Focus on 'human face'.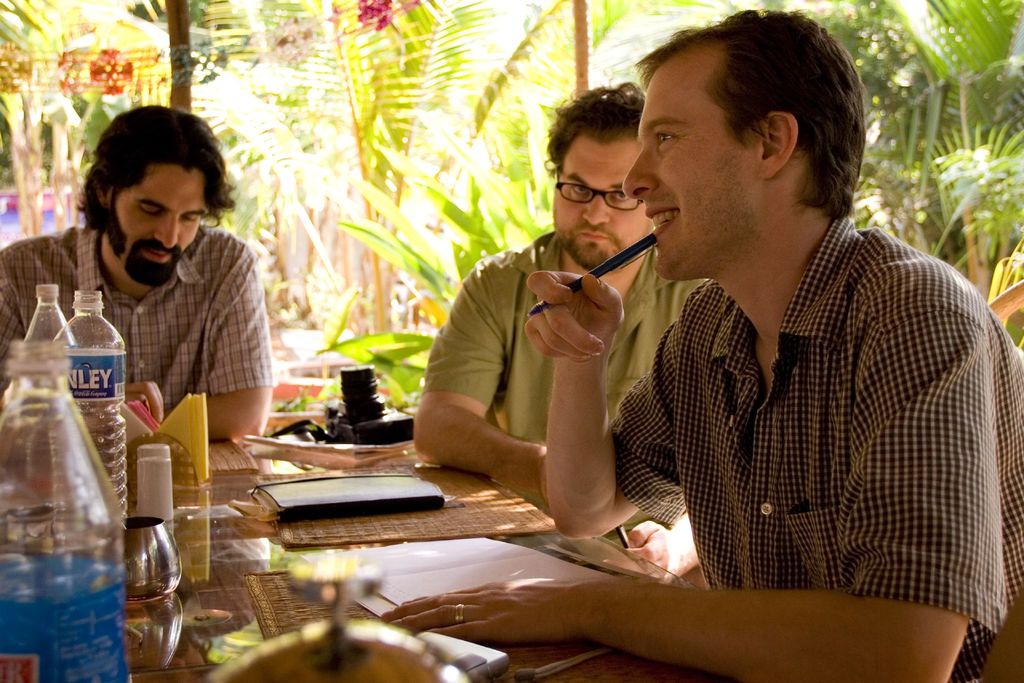
Focused at locate(621, 71, 763, 277).
